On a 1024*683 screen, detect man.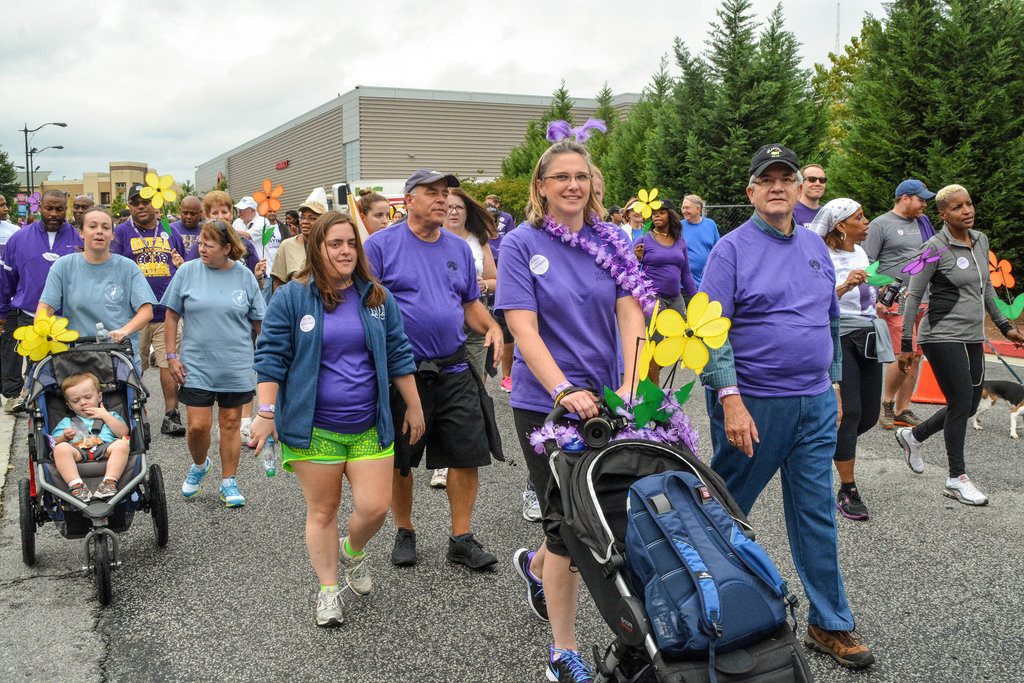
[0,188,98,356].
